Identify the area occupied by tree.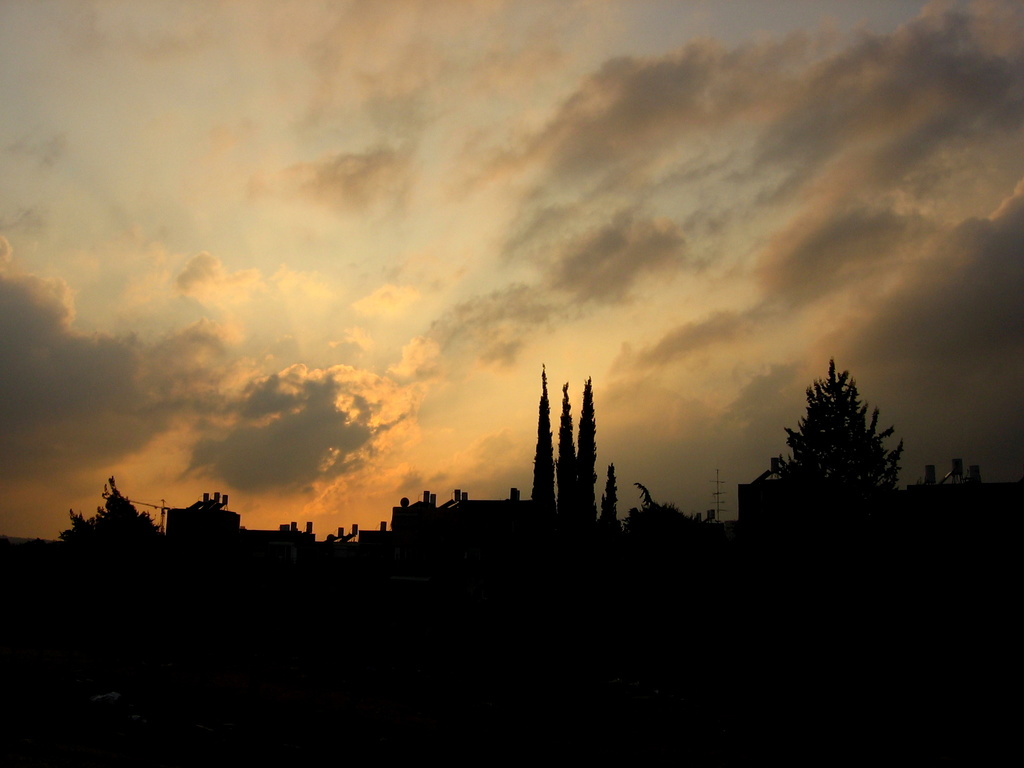
Area: 526/360/554/501.
